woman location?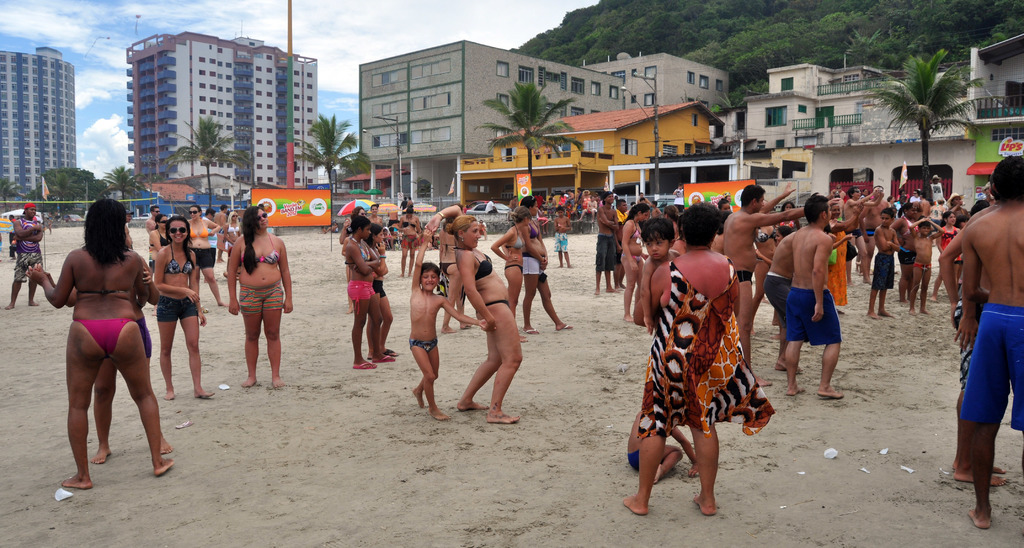
detection(773, 198, 799, 238)
